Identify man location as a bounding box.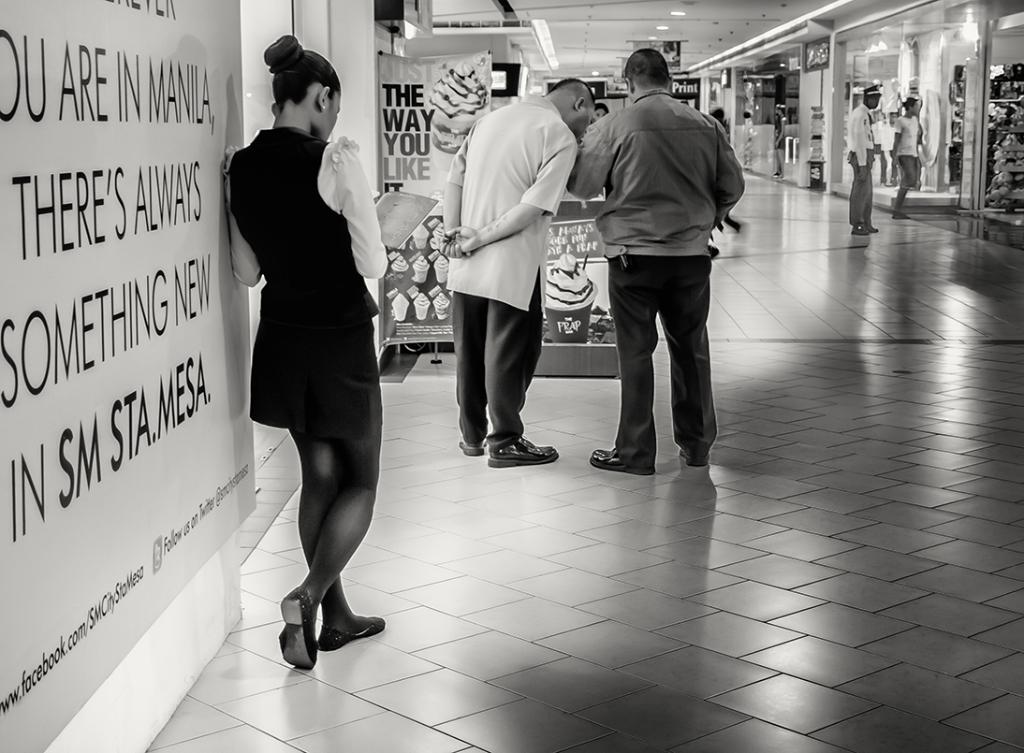
569, 51, 740, 483.
